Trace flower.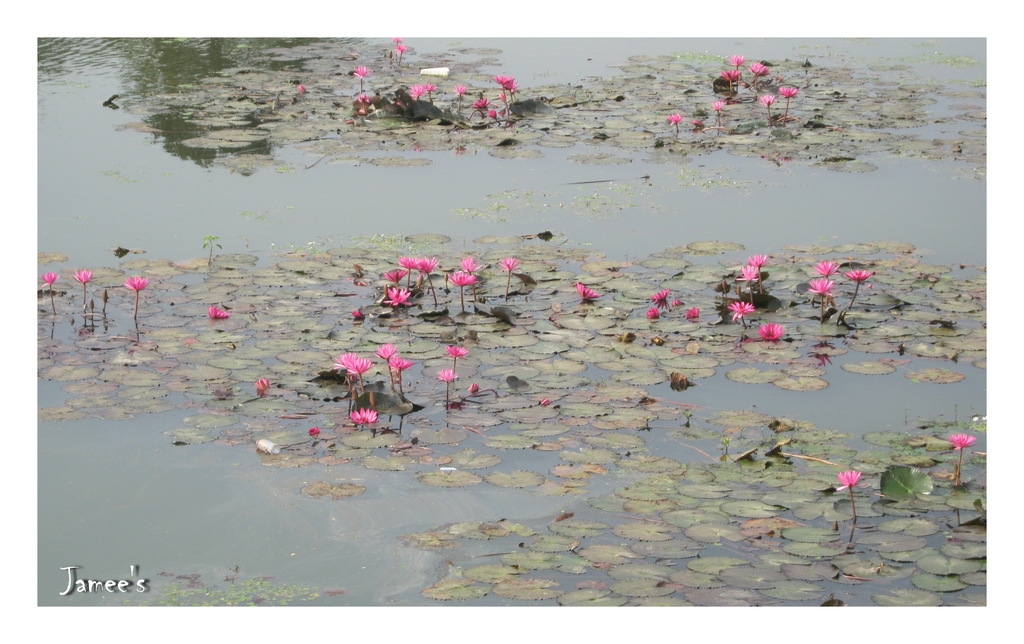
Traced to bbox=(209, 303, 228, 319).
